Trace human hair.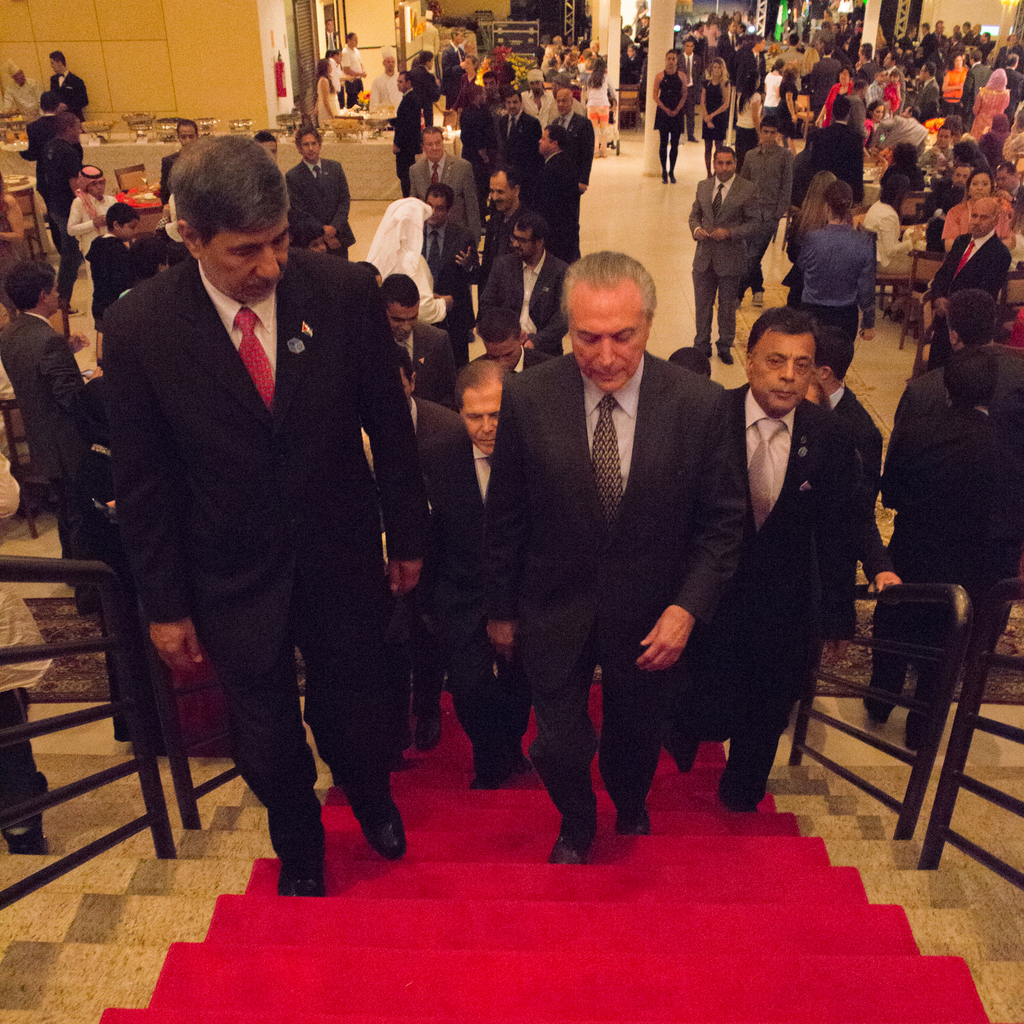
Traced to x1=819 y1=180 x2=851 y2=223.
